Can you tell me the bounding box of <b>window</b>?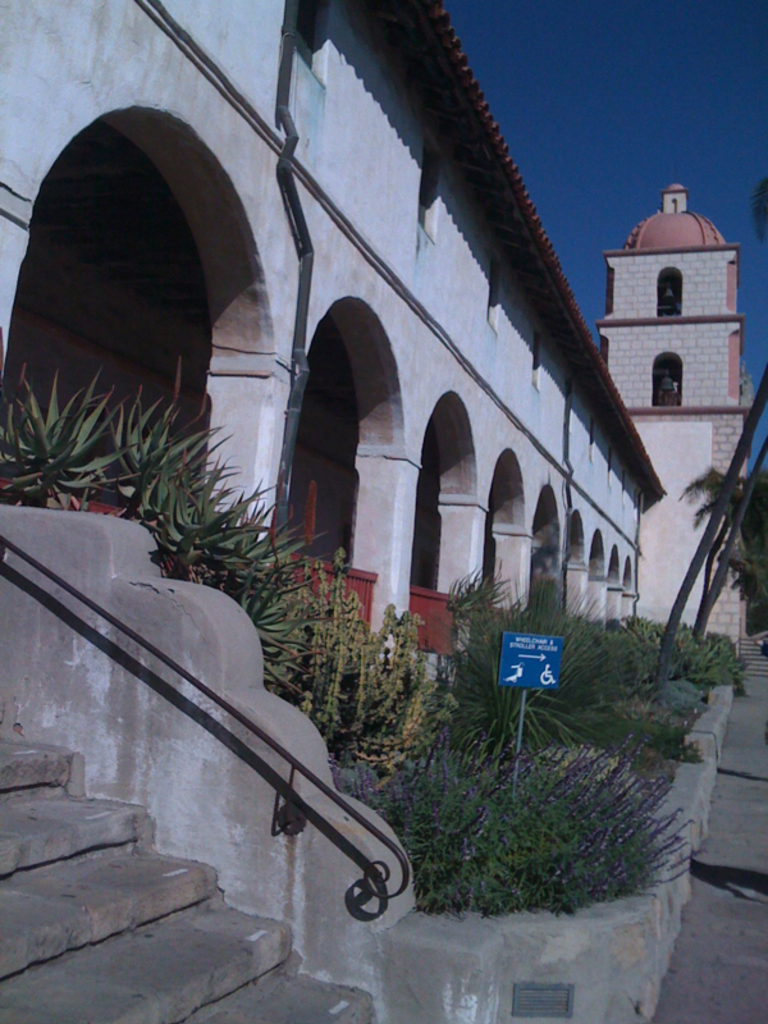
Rect(654, 348, 684, 408).
